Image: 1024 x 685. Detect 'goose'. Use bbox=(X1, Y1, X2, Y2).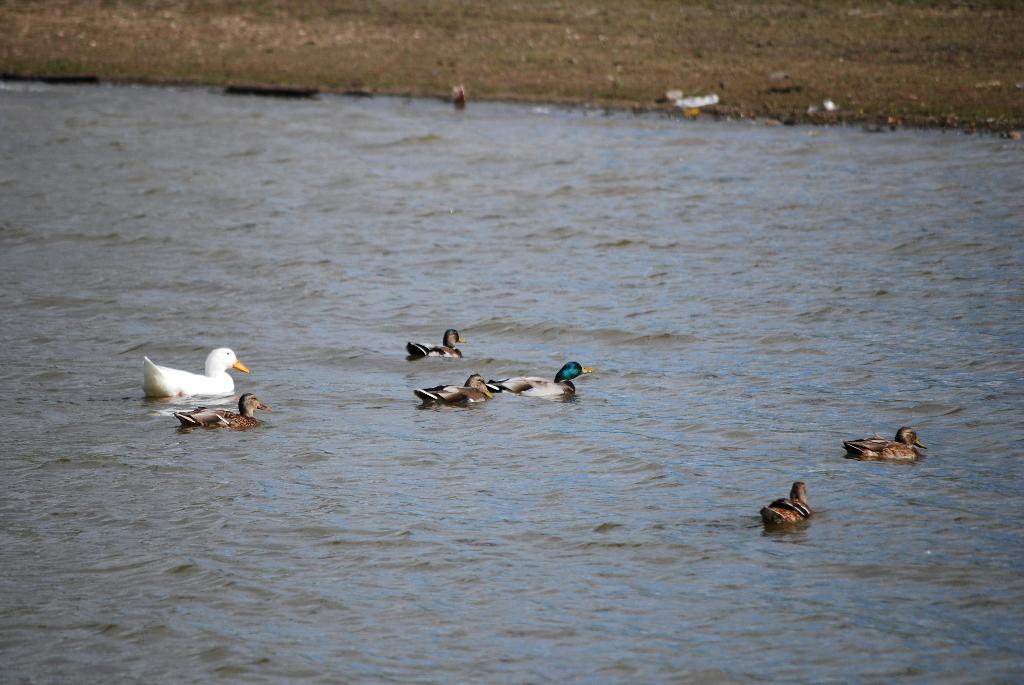
bbox=(171, 391, 267, 430).
